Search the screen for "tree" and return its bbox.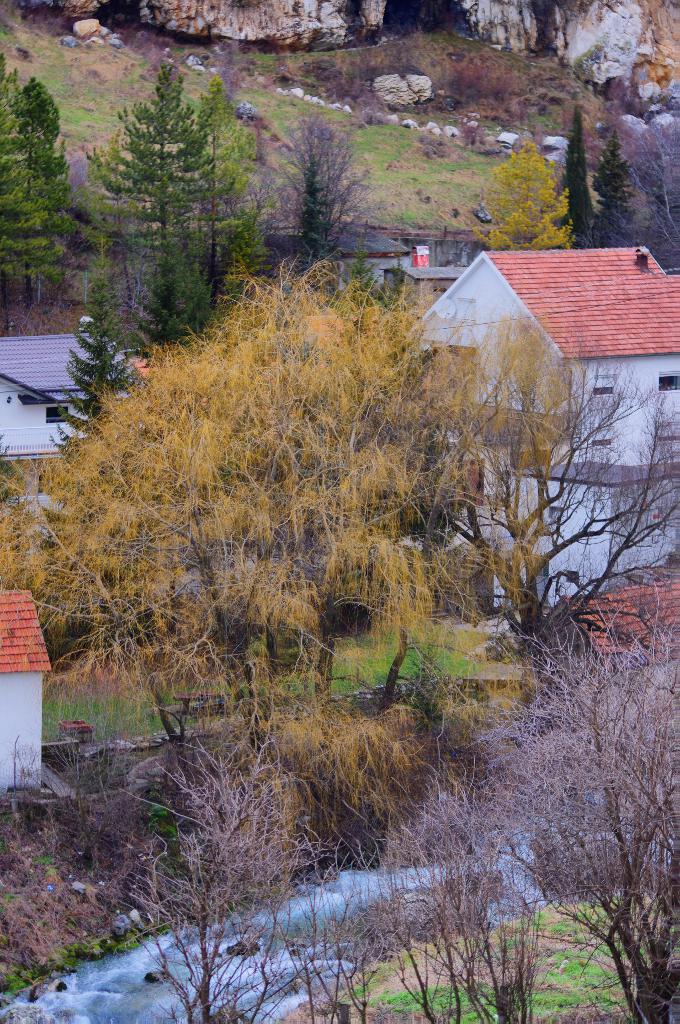
Found: BBox(262, 94, 382, 262).
